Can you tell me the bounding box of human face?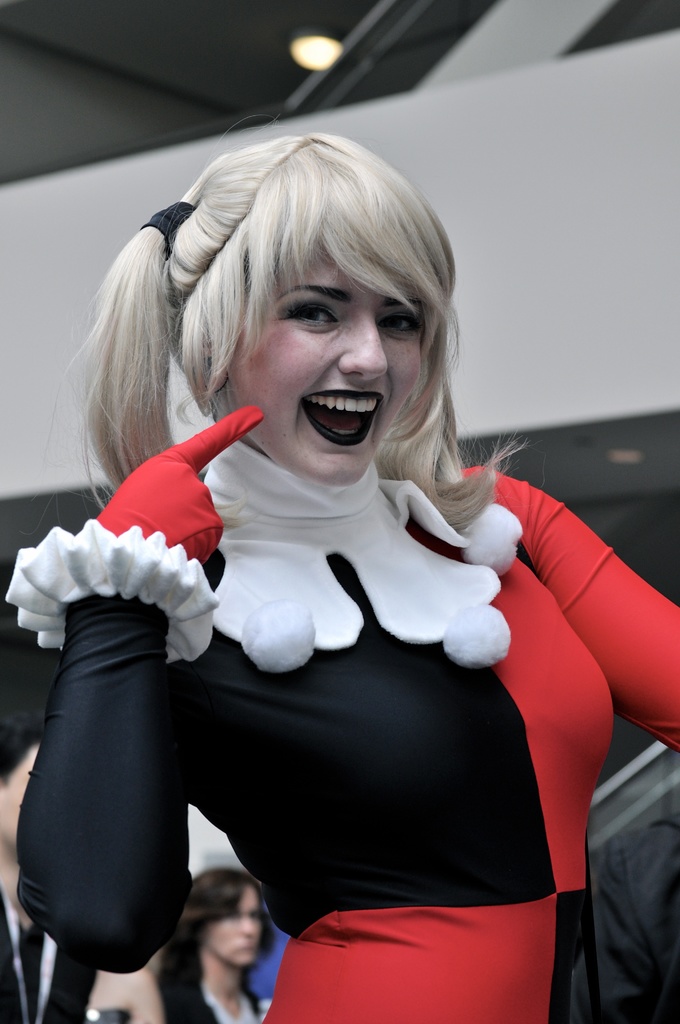
x1=206, y1=890, x2=263, y2=975.
